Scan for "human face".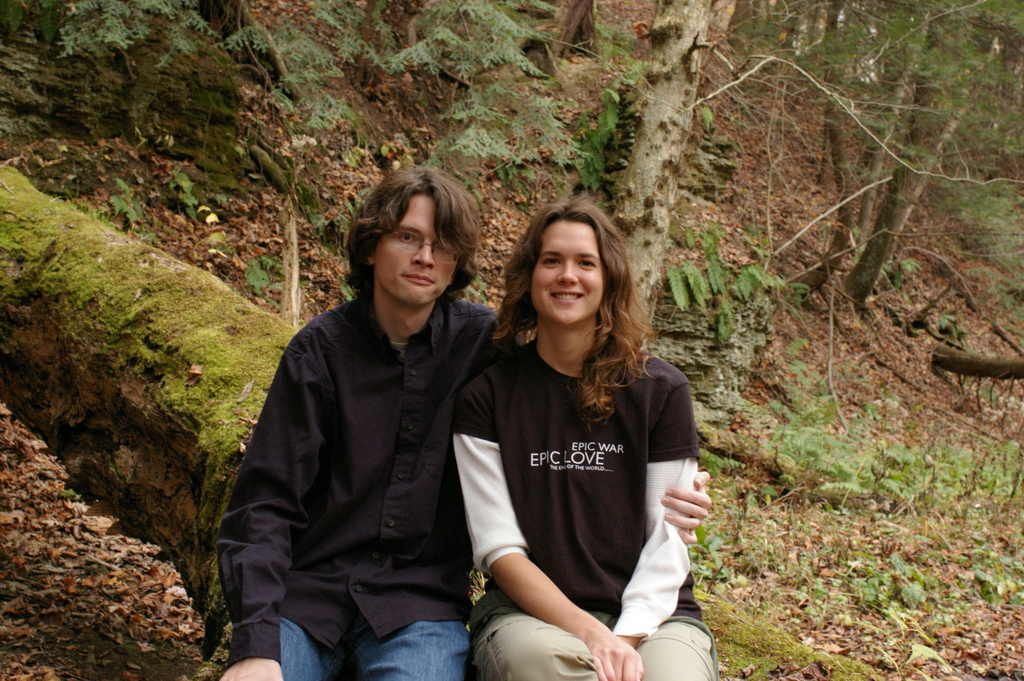
Scan result: rect(527, 220, 604, 320).
